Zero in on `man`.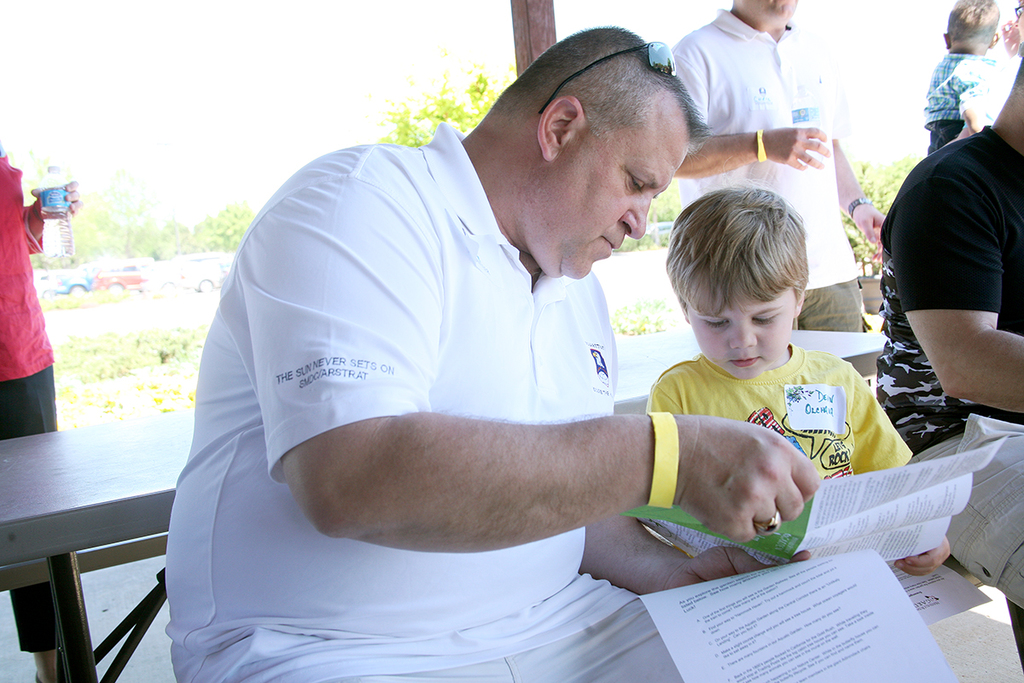
Zeroed in: (left=166, top=16, right=831, bottom=682).
